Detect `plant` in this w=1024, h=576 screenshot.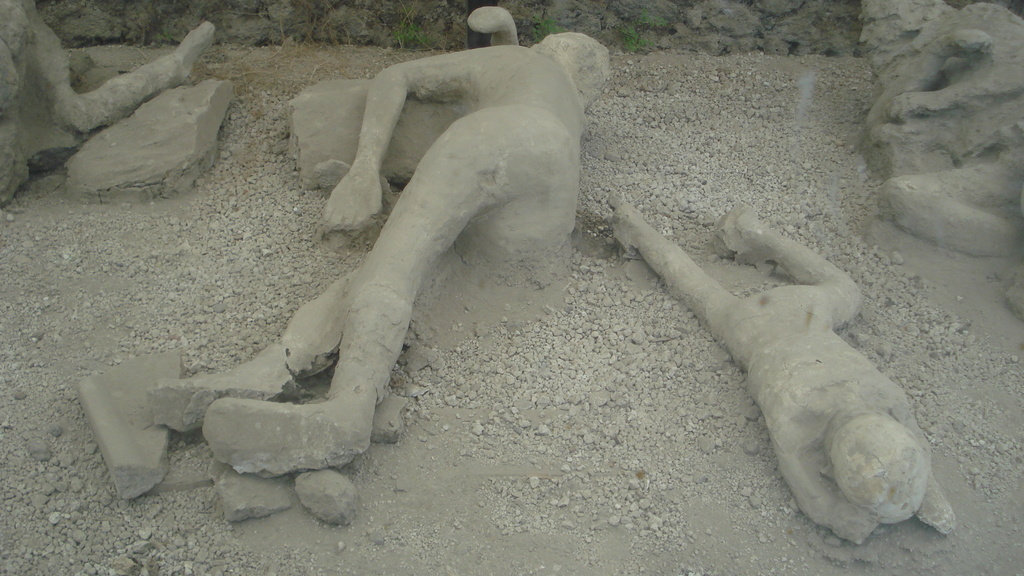
Detection: <bbox>194, 0, 214, 19</bbox>.
